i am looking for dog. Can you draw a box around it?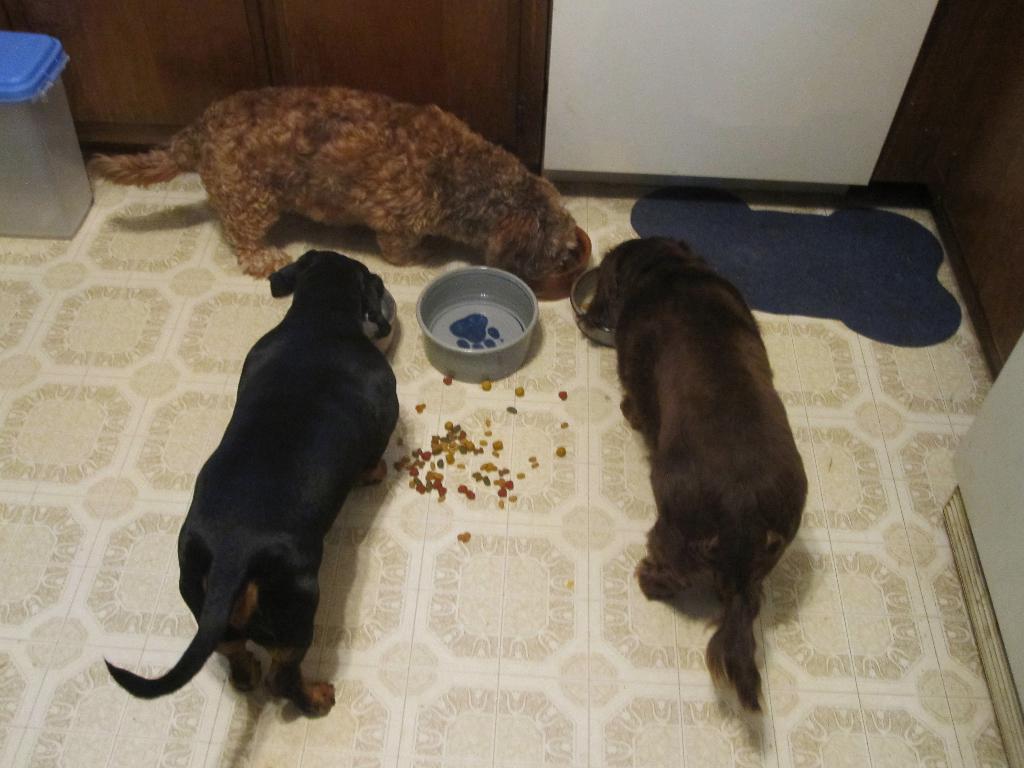
Sure, the bounding box is x1=84 y1=87 x2=589 y2=291.
